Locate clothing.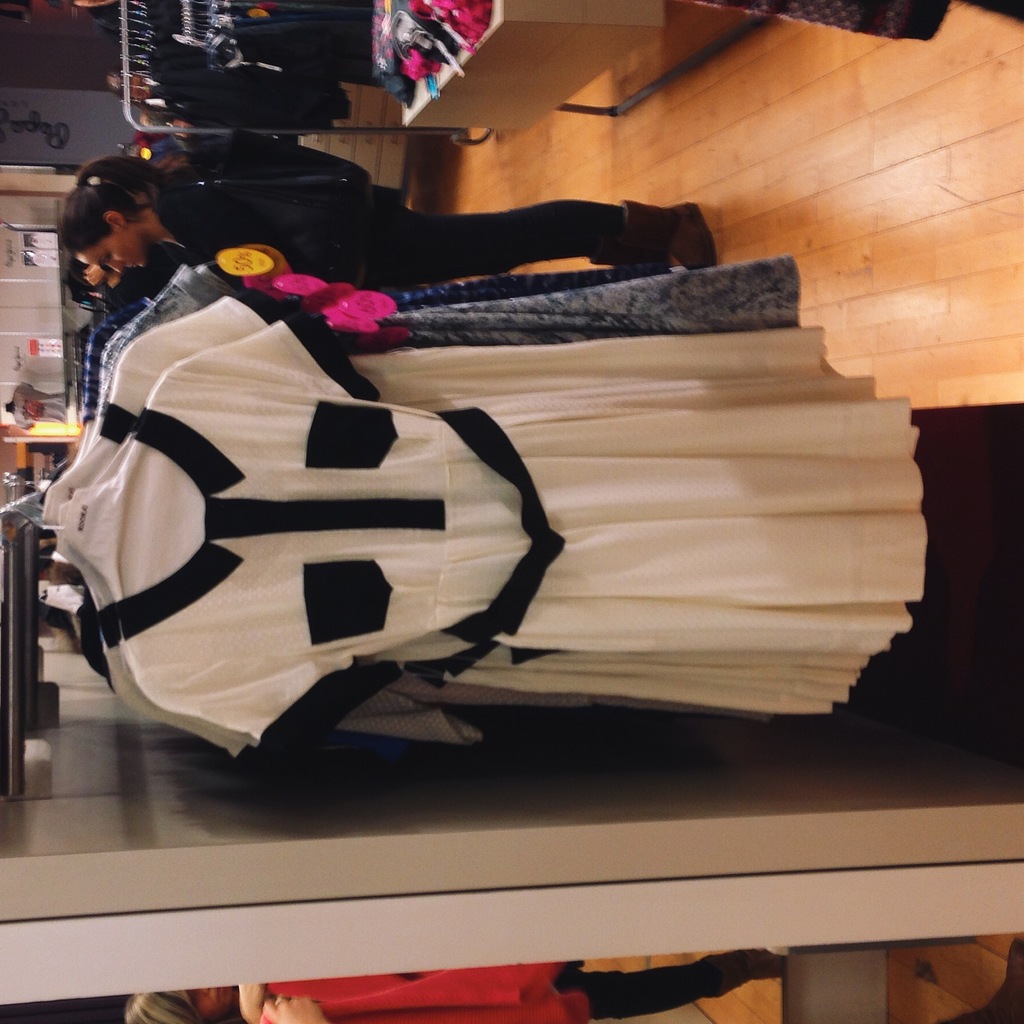
Bounding box: crop(83, 259, 814, 424).
